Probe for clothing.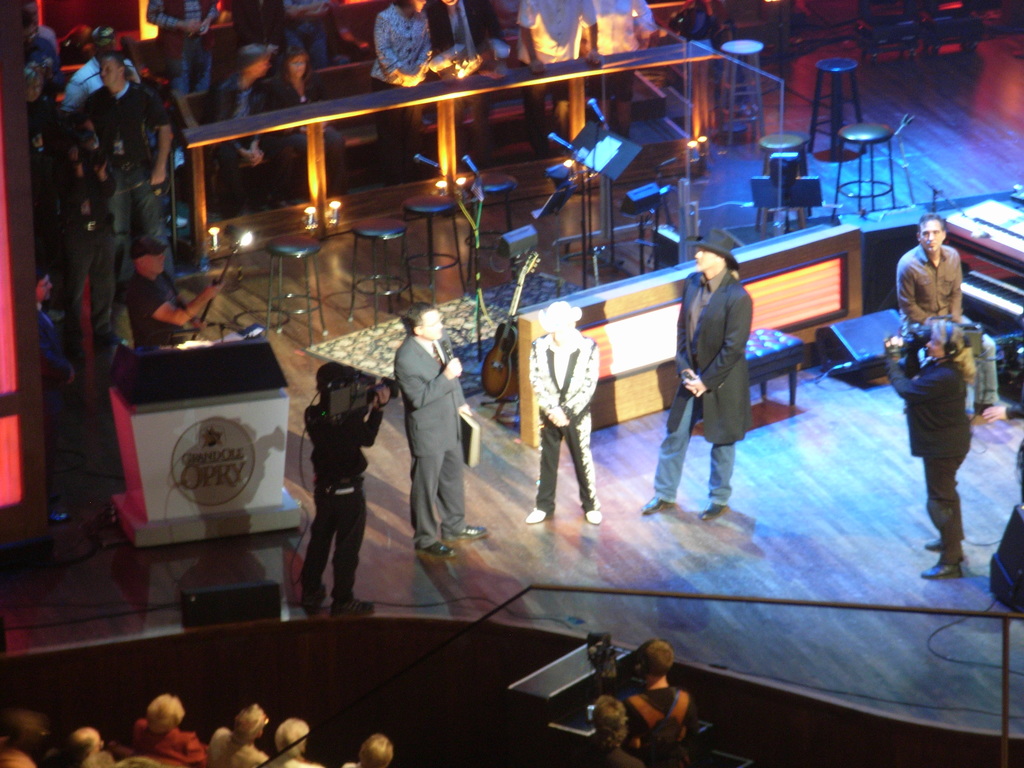
Probe result: pyautogui.locateOnScreen(299, 402, 382, 610).
